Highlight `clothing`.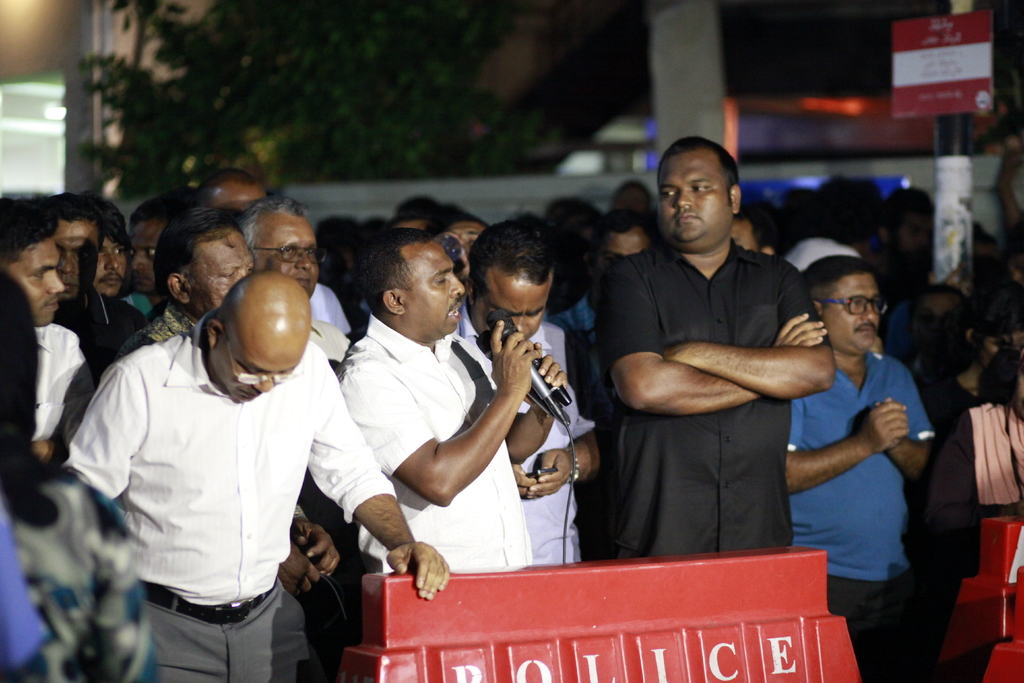
Highlighted region: {"left": 939, "top": 388, "right": 1020, "bottom": 586}.
